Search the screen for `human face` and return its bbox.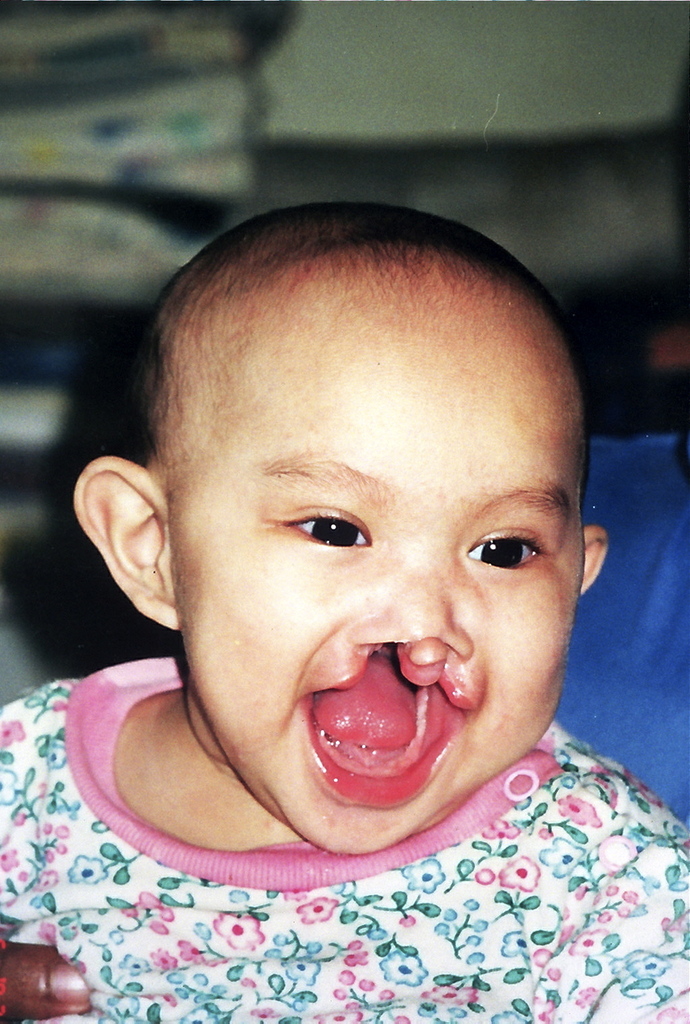
Found: <bbox>164, 289, 586, 858</bbox>.
